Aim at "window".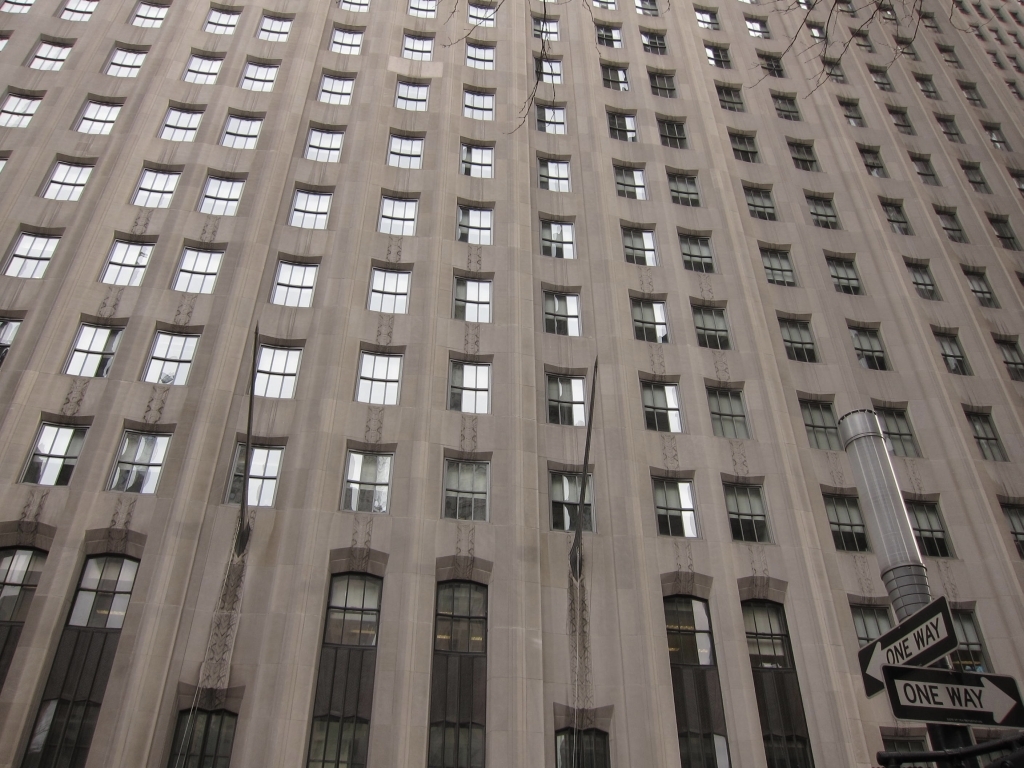
Aimed at (964, 407, 1008, 466).
